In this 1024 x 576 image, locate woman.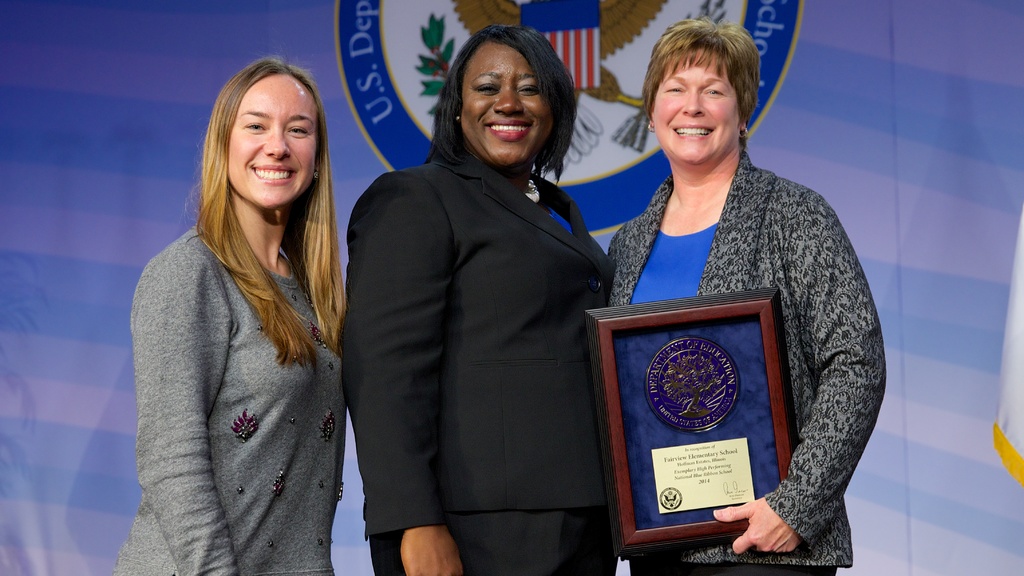
Bounding box: (607,22,889,575).
